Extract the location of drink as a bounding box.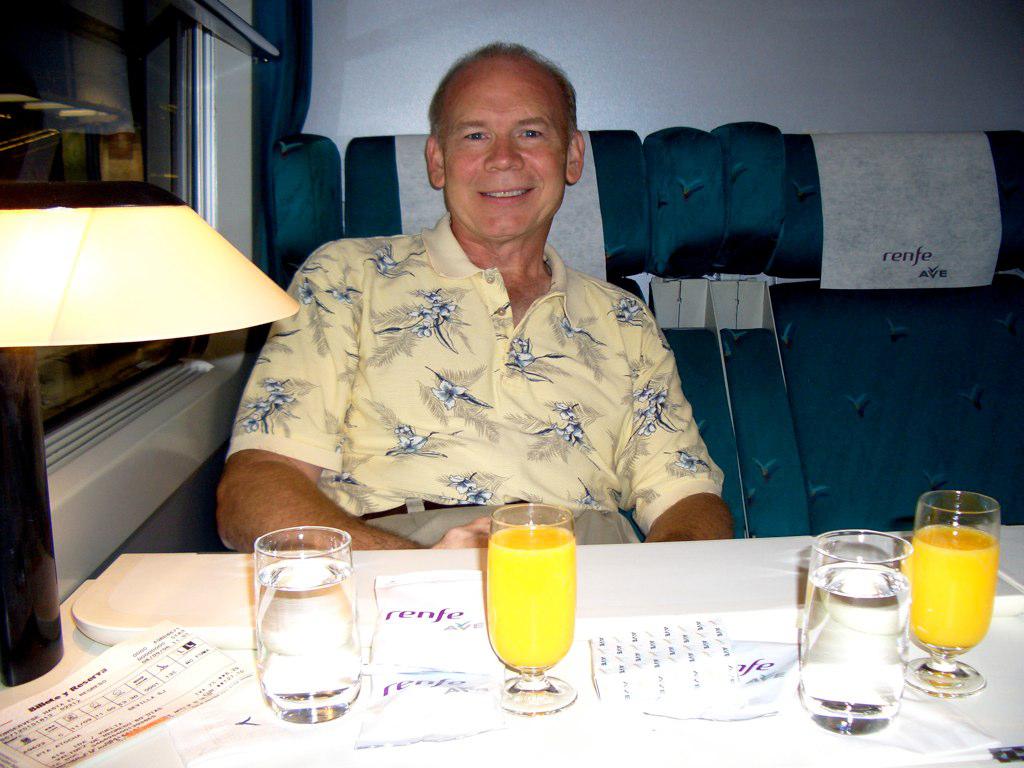
(left=250, top=524, right=351, bottom=721).
